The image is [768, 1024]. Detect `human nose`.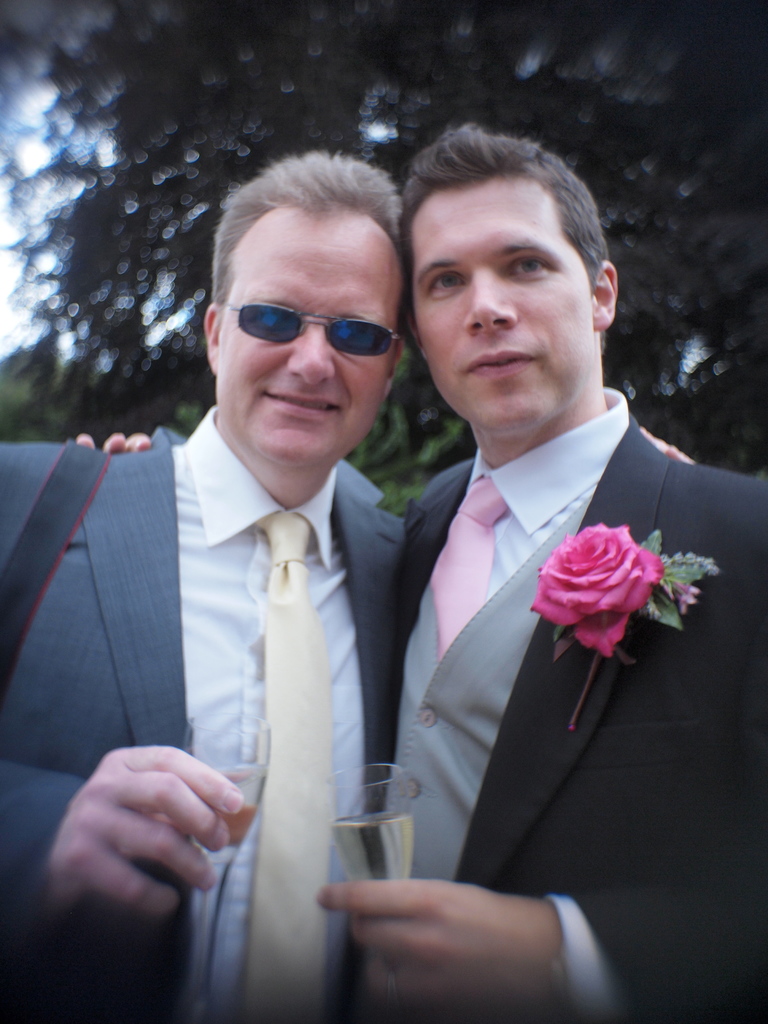
Detection: rect(289, 323, 334, 385).
